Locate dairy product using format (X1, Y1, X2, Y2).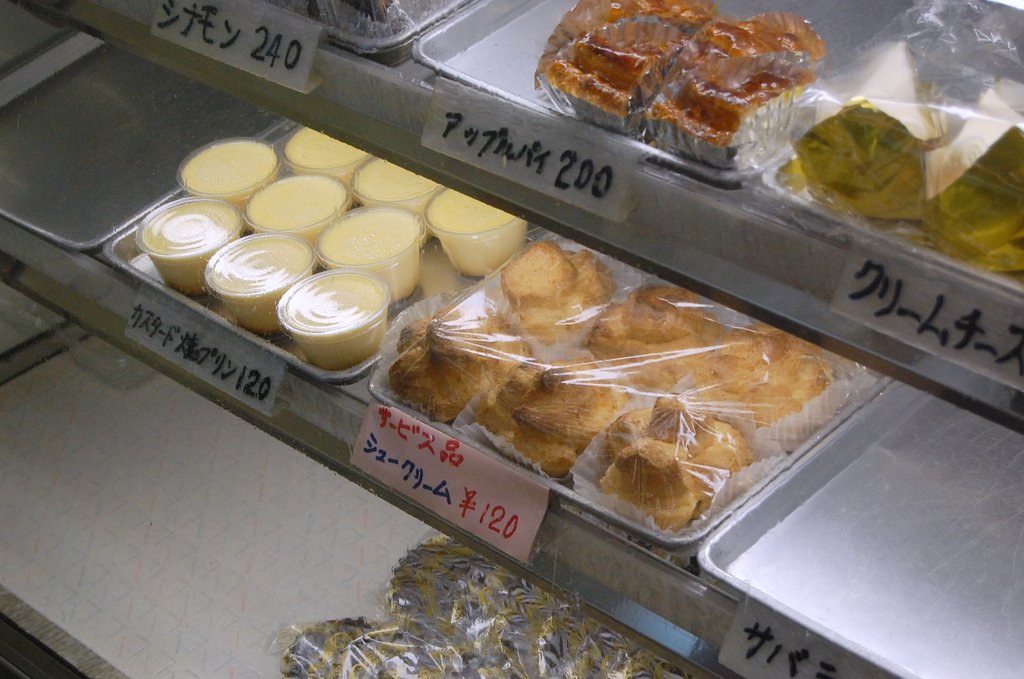
(174, 141, 275, 232).
